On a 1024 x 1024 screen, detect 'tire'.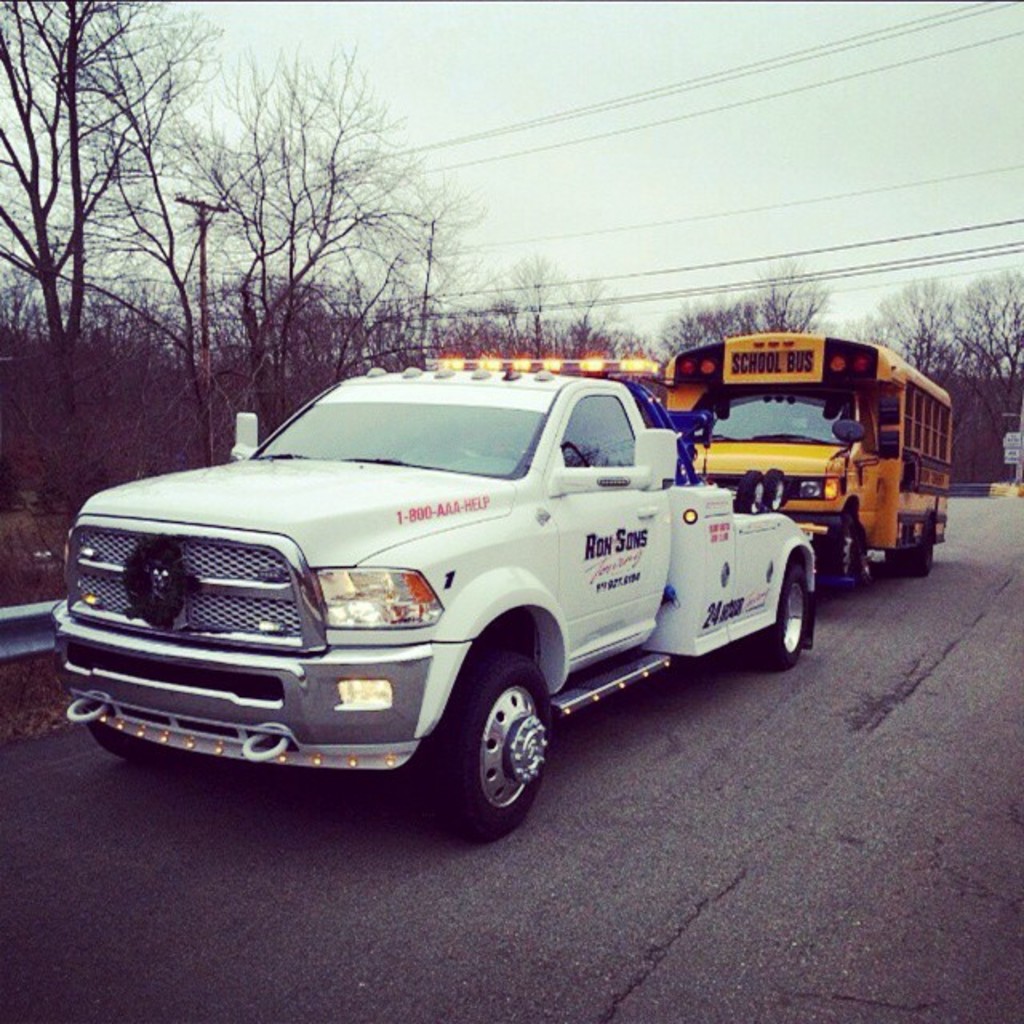
region(435, 654, 558, 835).
